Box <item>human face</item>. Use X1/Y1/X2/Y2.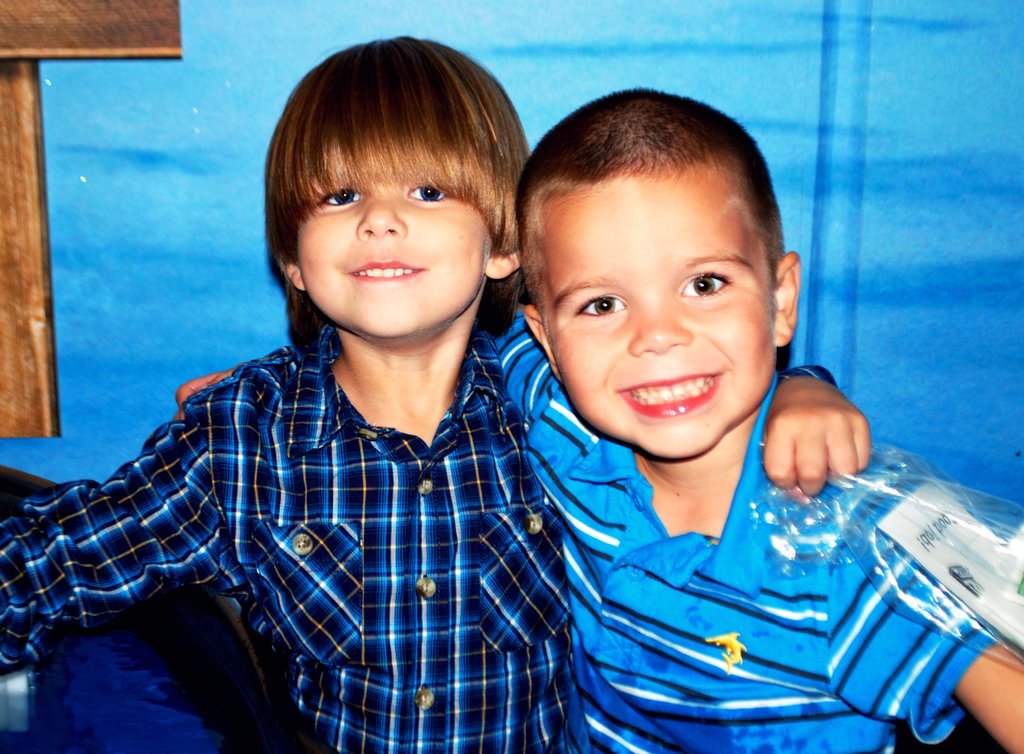
538/177/780/464.
